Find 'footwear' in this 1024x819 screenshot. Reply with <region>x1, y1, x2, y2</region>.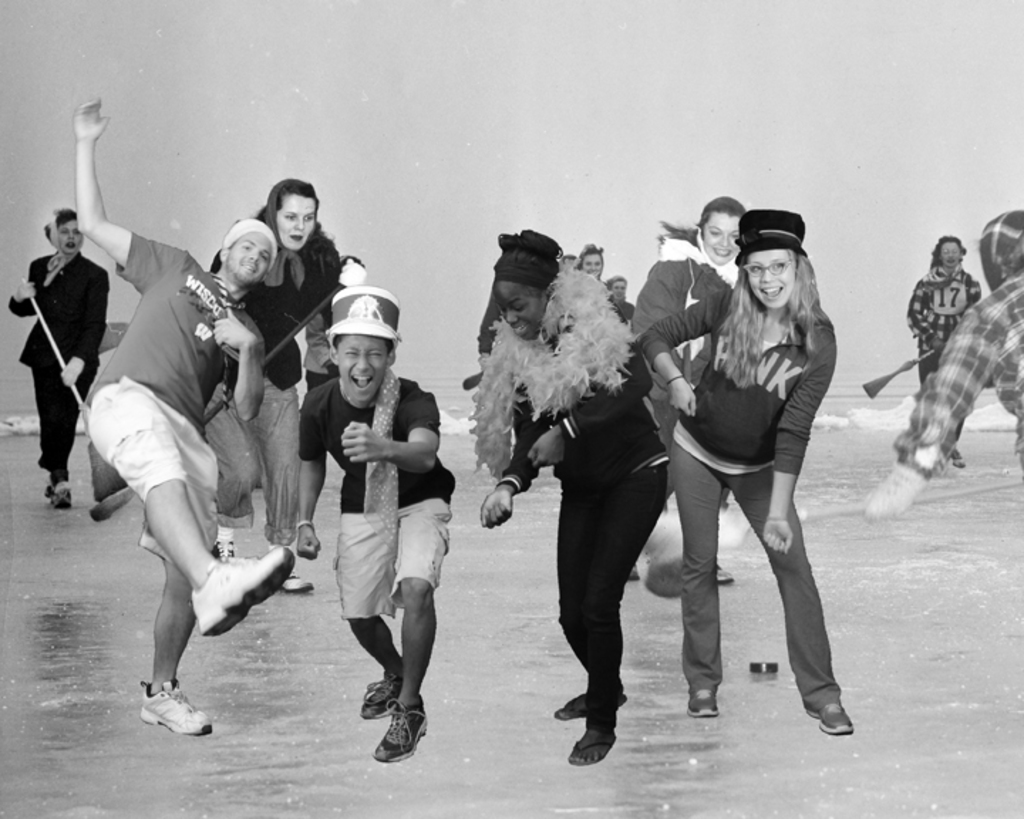
<region>558, 687, 630, 717</region>.
